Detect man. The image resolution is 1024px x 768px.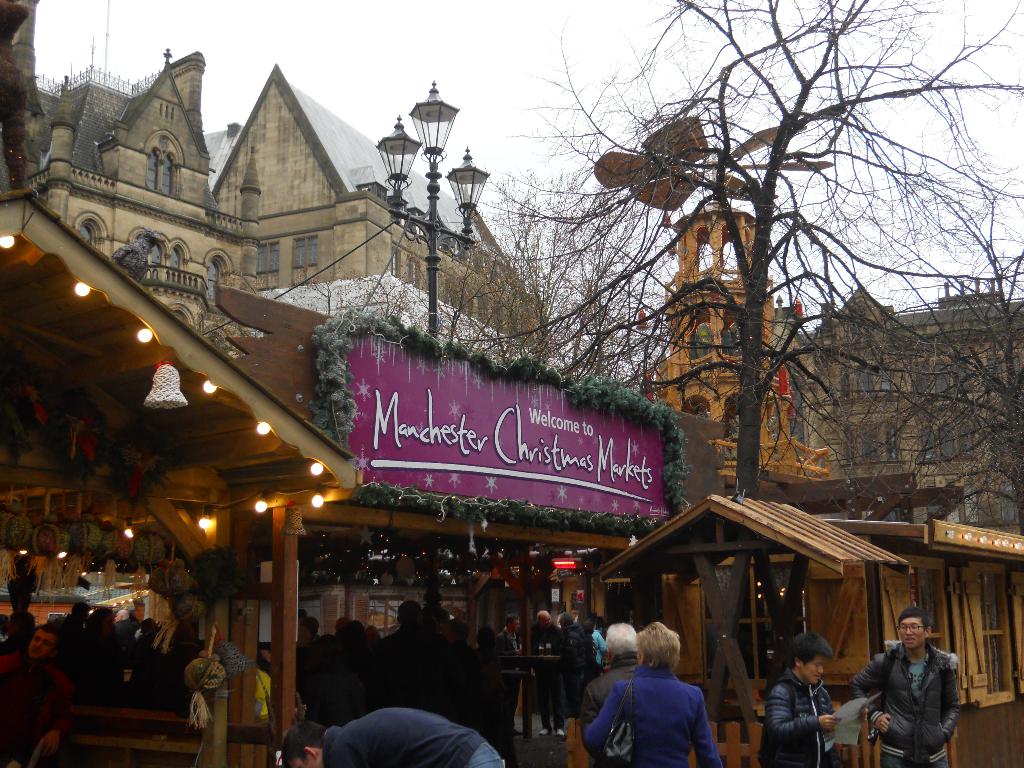
Rect(278, 704, 505, 767).
